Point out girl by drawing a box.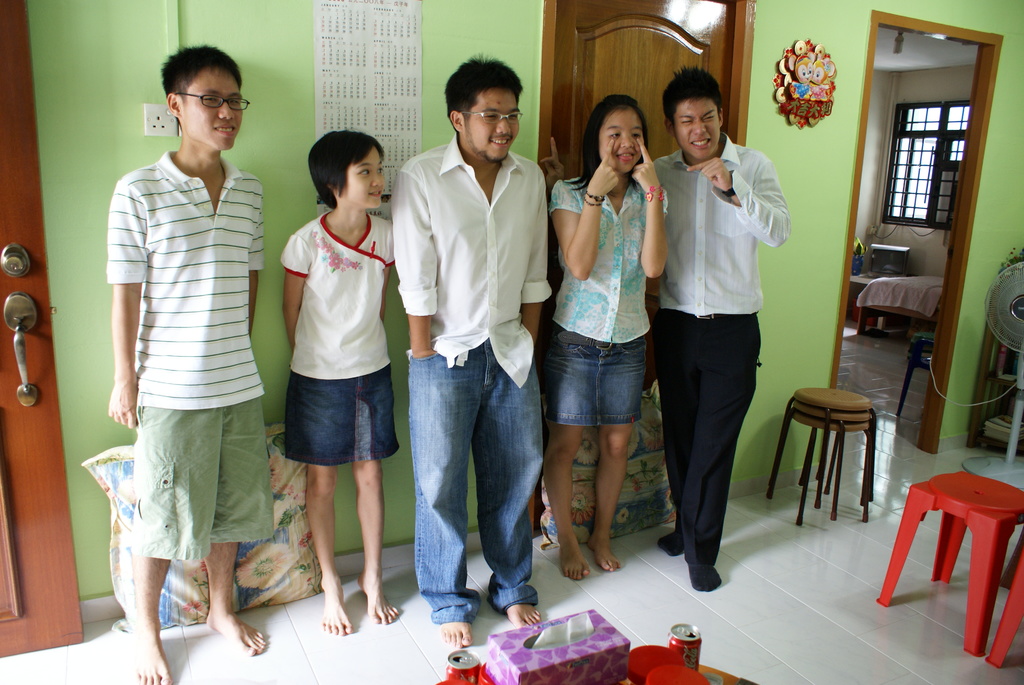
280/126/396/640.
